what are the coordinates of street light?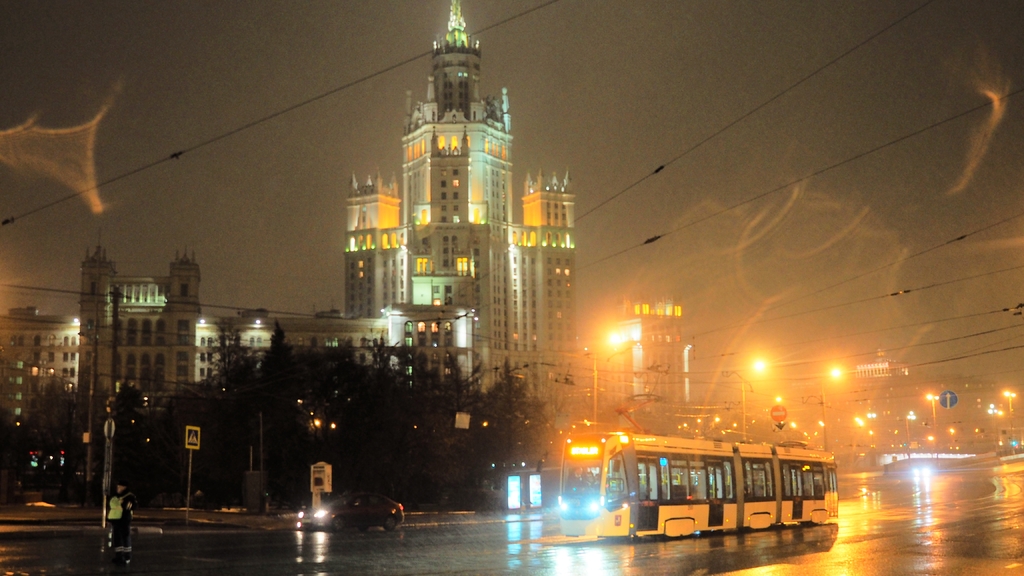
<bbox>733, 355, 770, 439</bbox>.
